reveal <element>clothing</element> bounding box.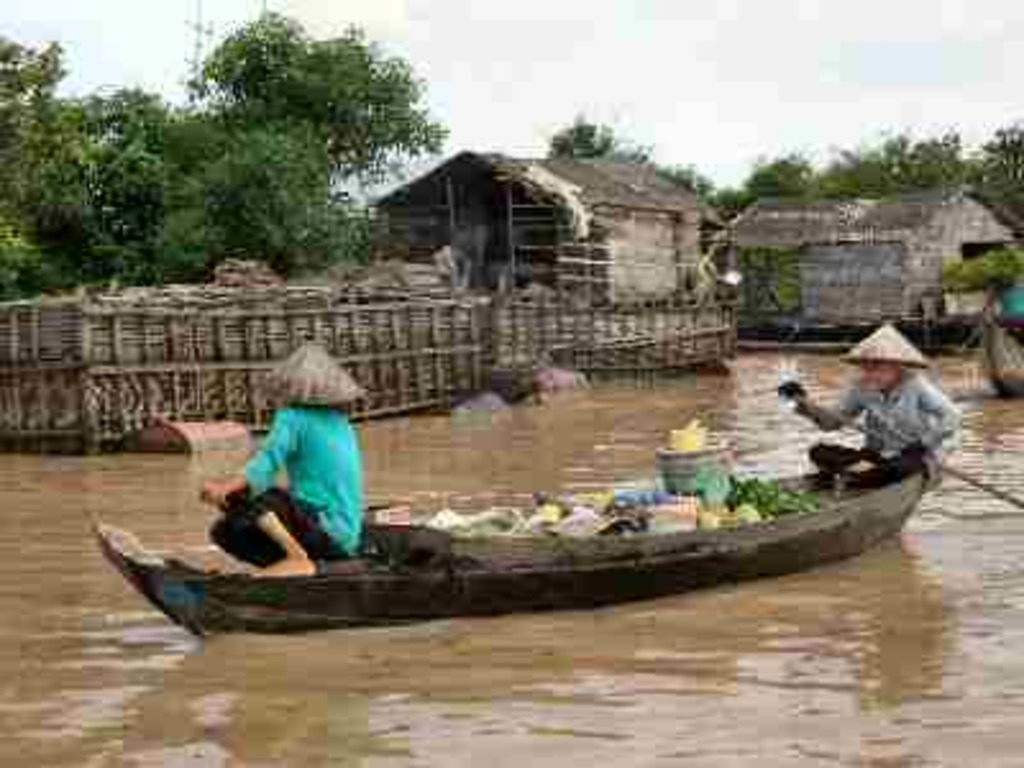
Revealed: BBox(215, 371, 369, 563).
